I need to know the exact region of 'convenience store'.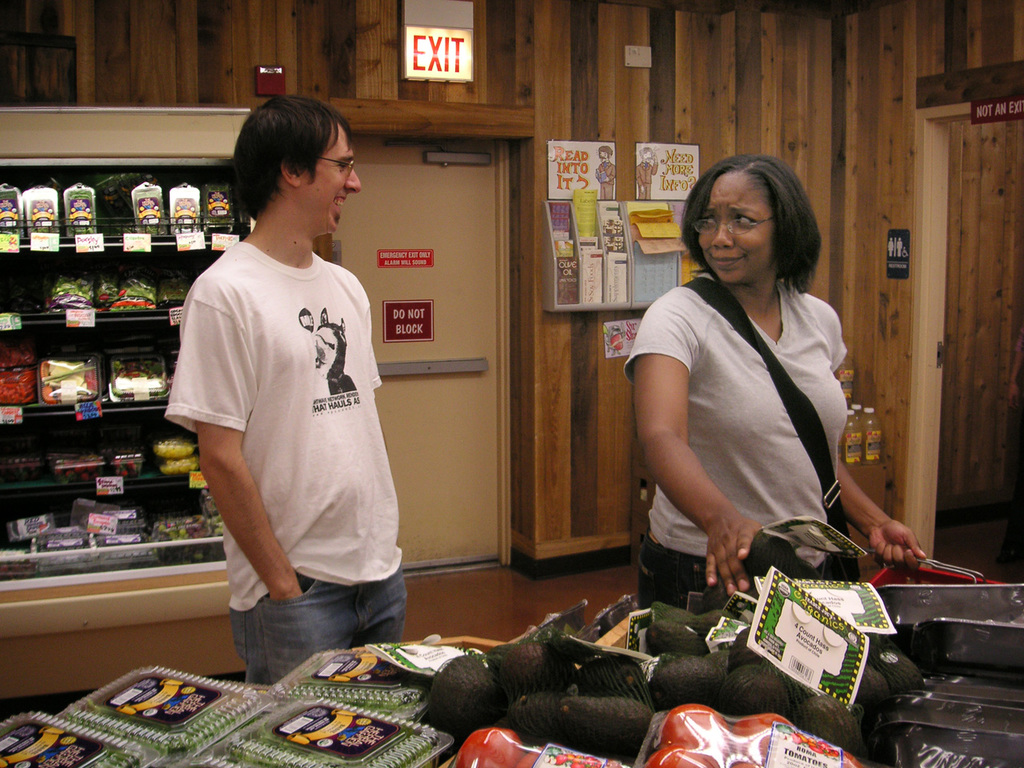
Region: <box>0,0,1023,767</box>.
